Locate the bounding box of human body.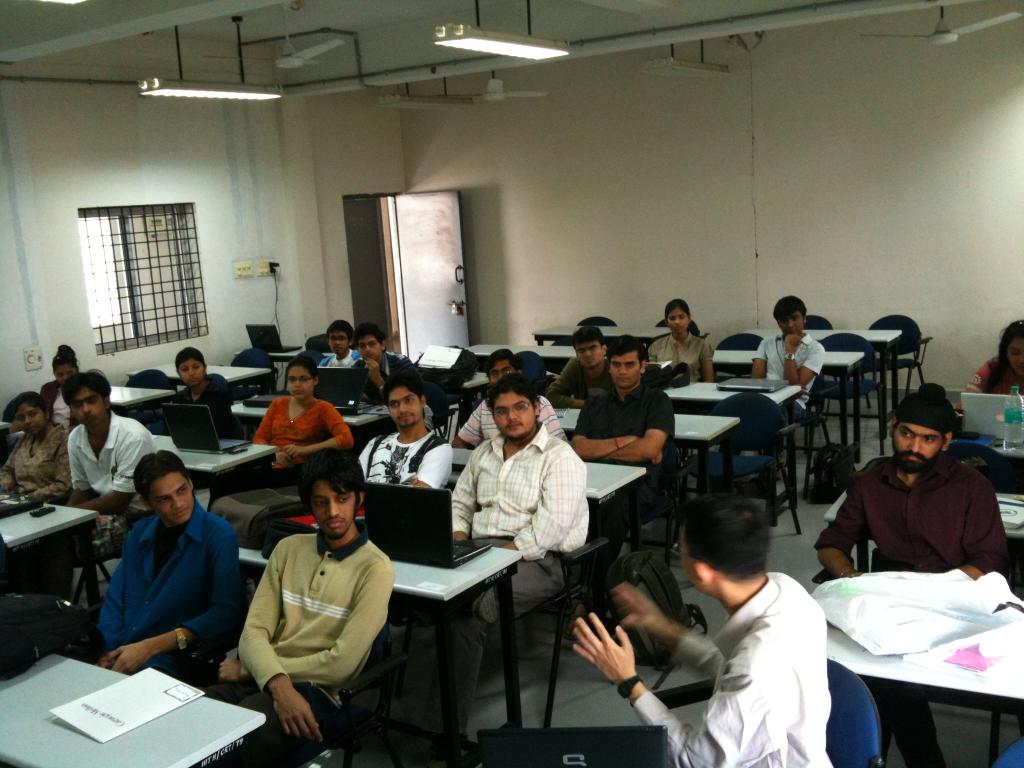
Bounding box: x1=749 y1=294 x2=819 y2=490.
